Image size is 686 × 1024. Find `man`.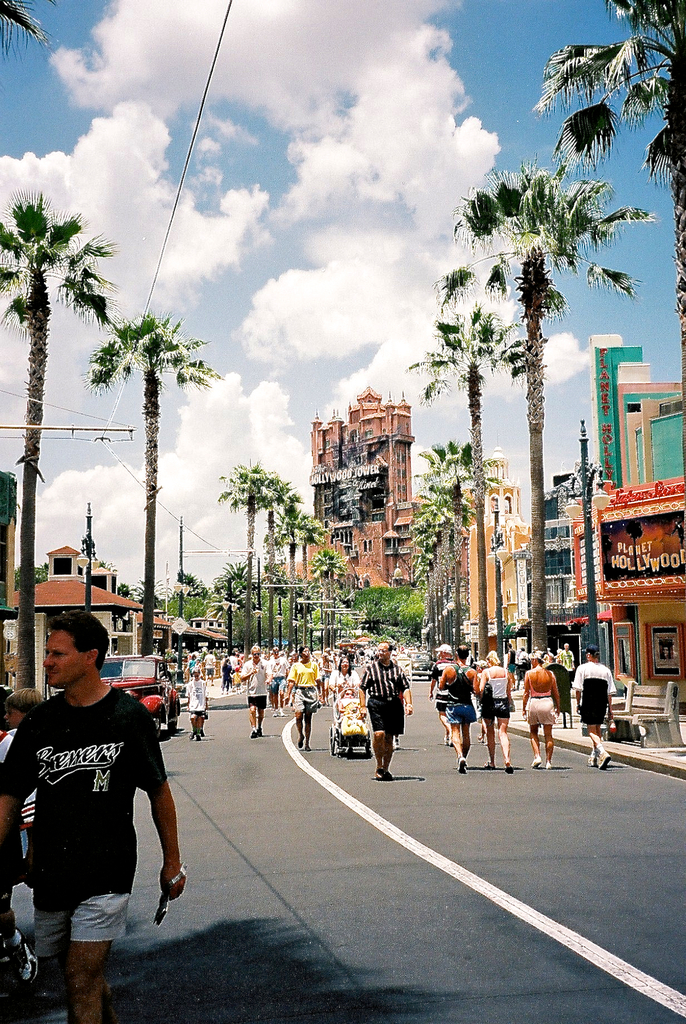
(left=283, top=643, right=323, bottom=751).
